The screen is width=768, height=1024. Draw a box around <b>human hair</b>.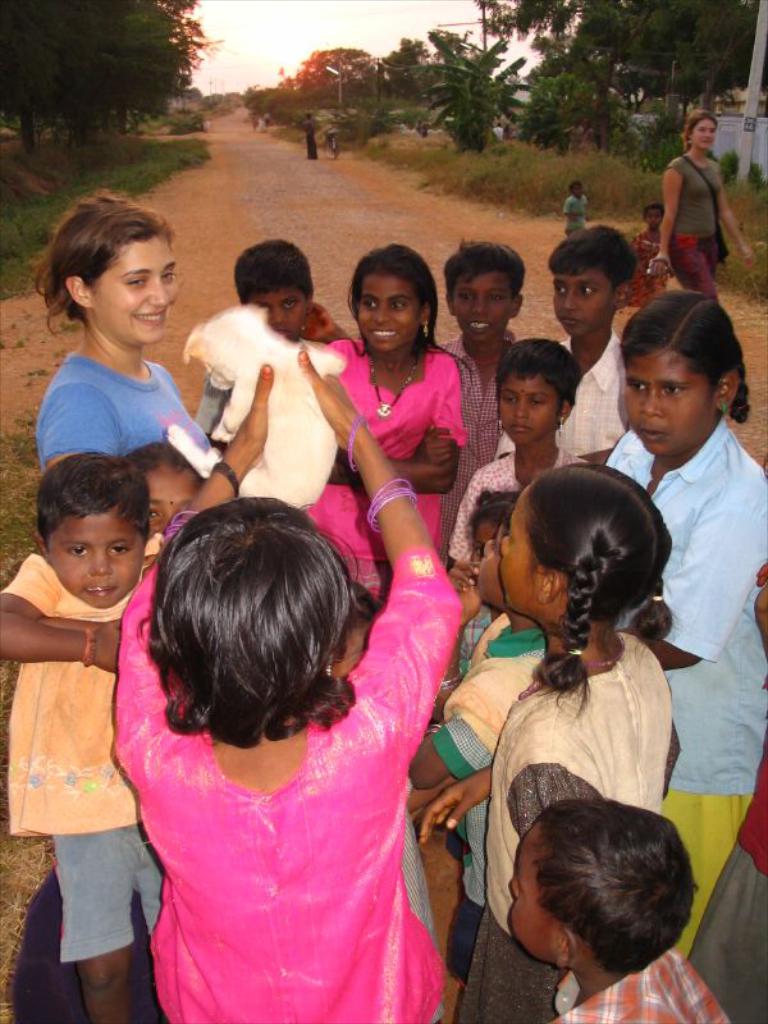
{"left": 507, "top": 806, "right": 698, "bottom": 997}.
